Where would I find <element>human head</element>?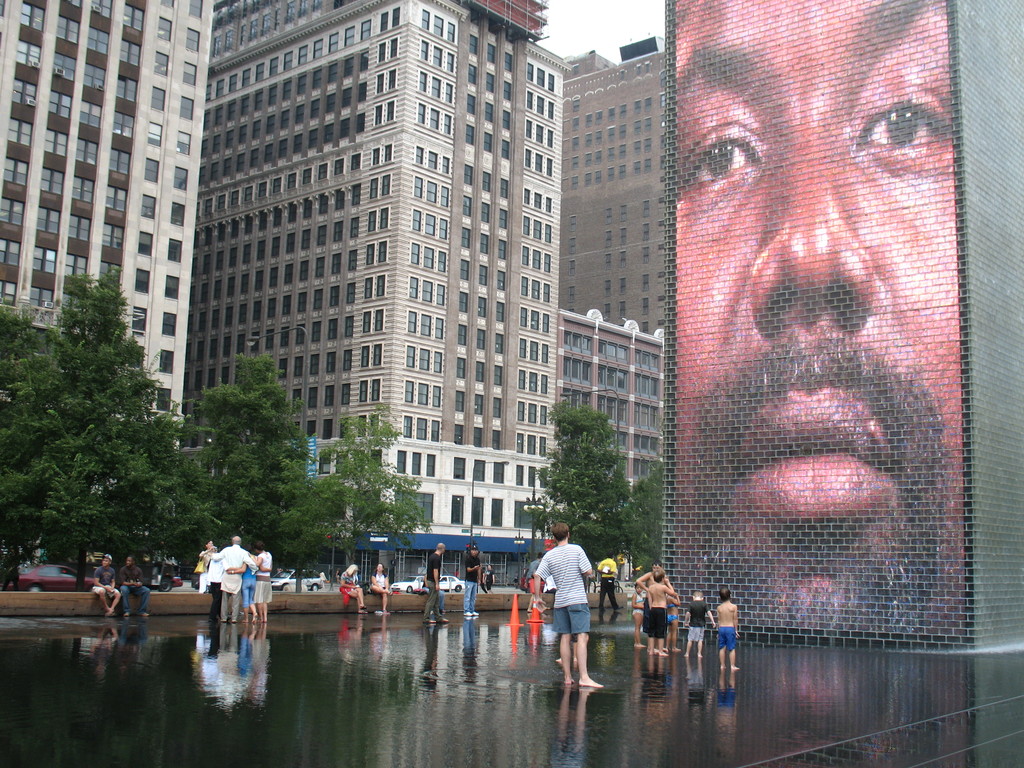
At (x1=604, y1=547, x2=619, y2=558).
